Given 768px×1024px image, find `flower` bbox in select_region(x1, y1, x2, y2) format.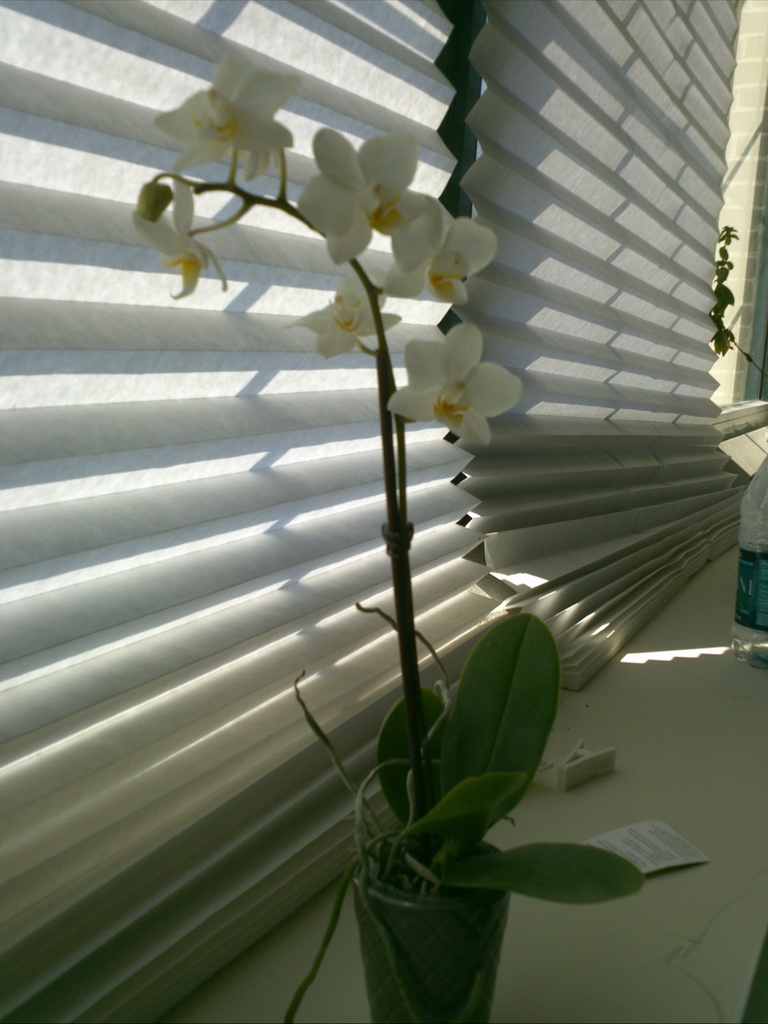
select_region(387, 317, 534, 449).
